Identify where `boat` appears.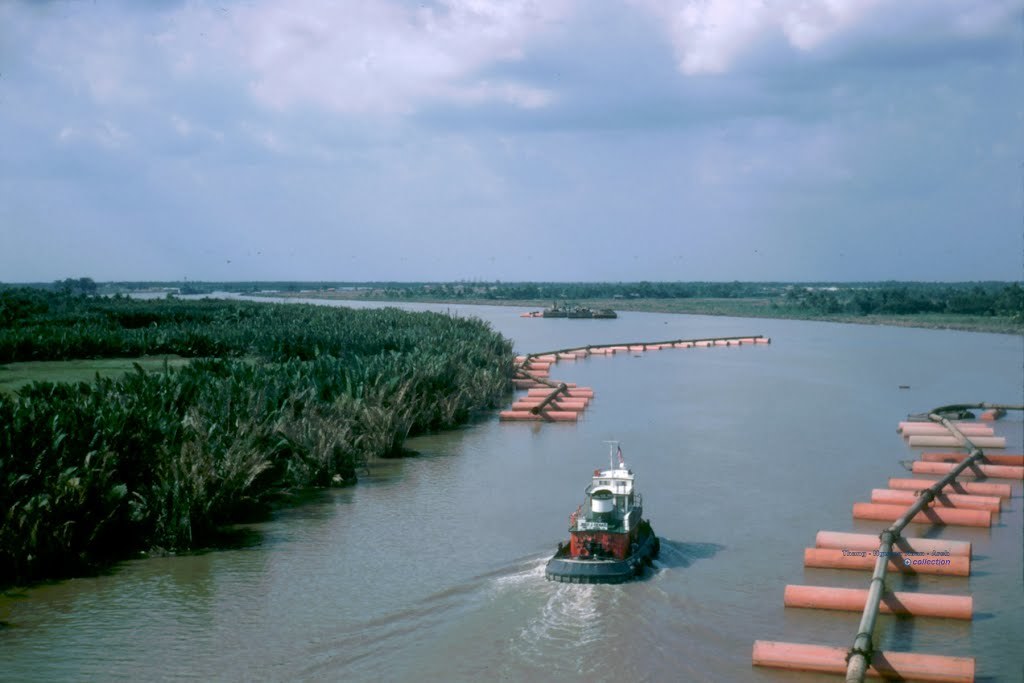
Appears at <region>553, 442, 671, 581</region>.
